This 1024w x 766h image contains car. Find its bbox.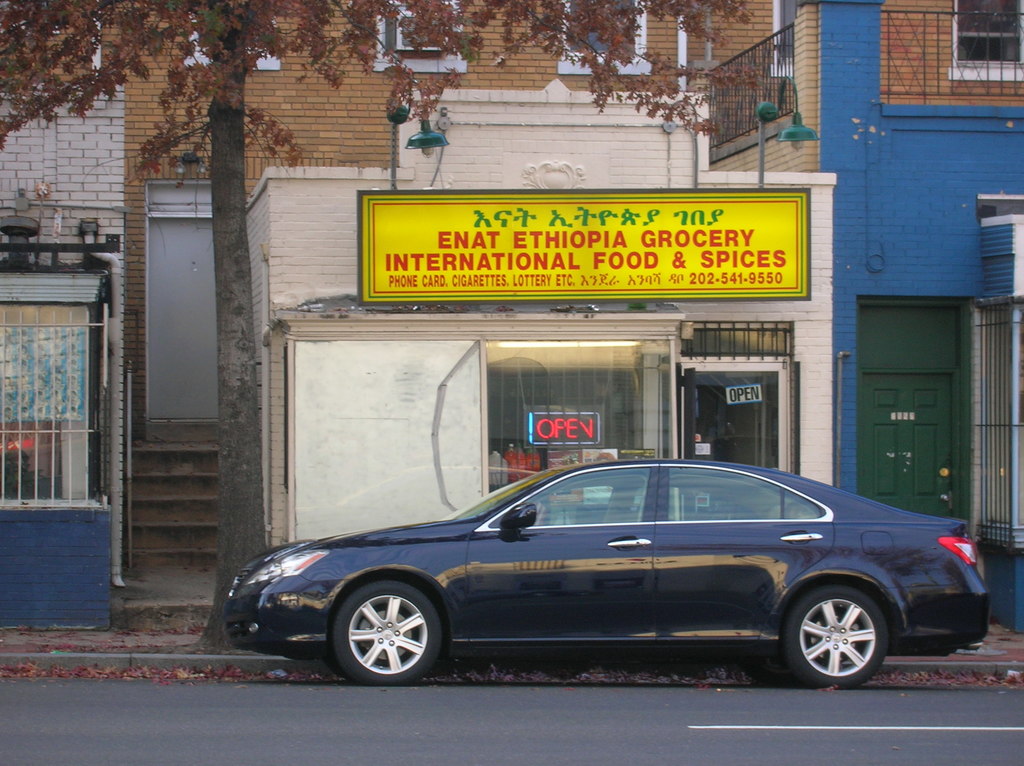
{"x1": 191, "y1": 460, "x2": 962, "y2": 696}.
